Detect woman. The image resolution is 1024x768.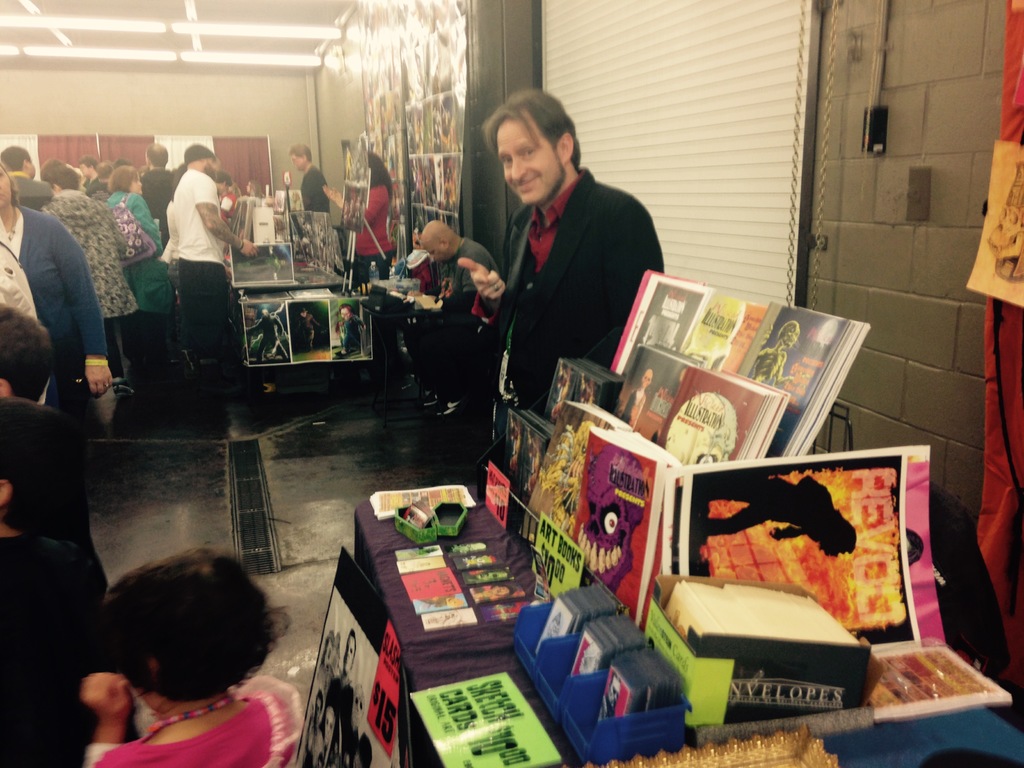
region(0, 157, 116, 413).
